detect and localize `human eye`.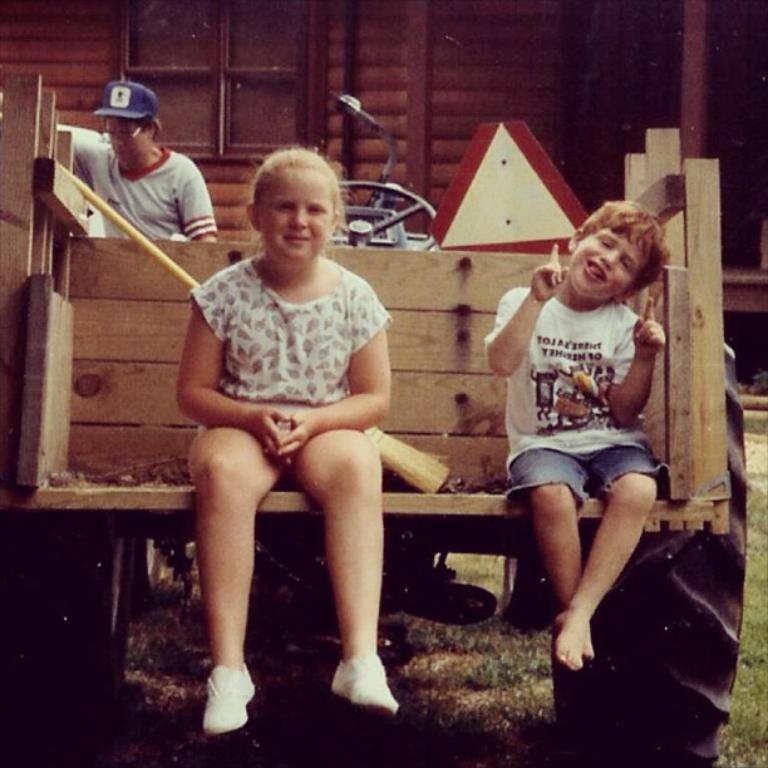
Localized at 622/257/634/277.
